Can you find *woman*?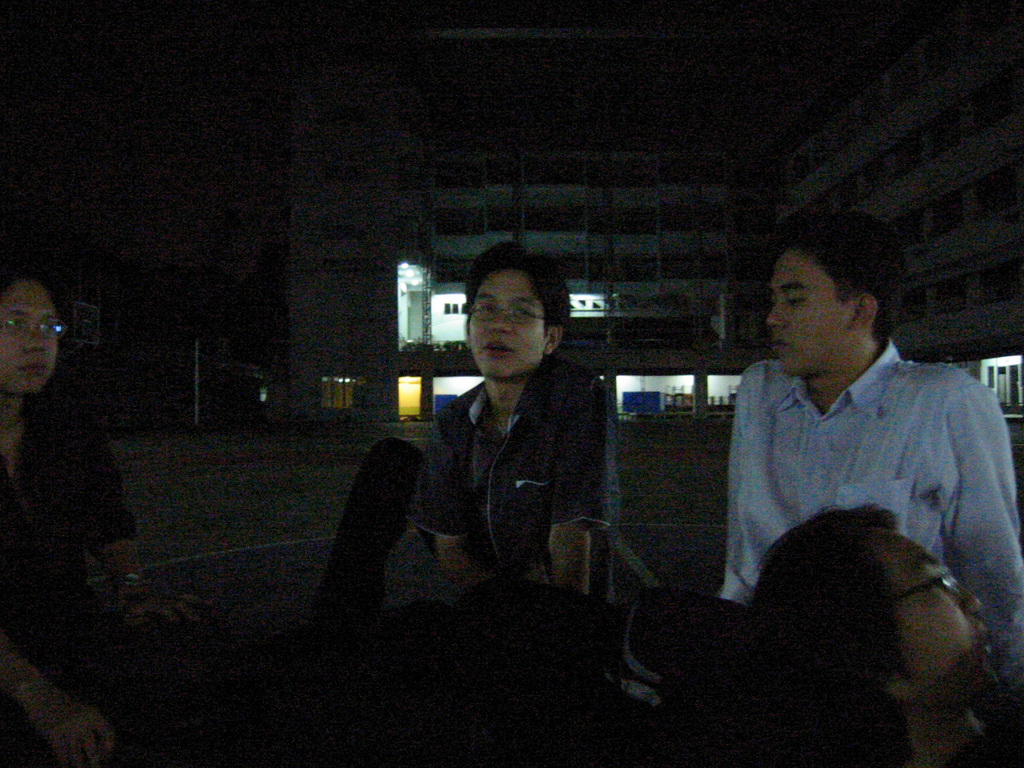
Yes, bounding box: 385 256 635 652.
